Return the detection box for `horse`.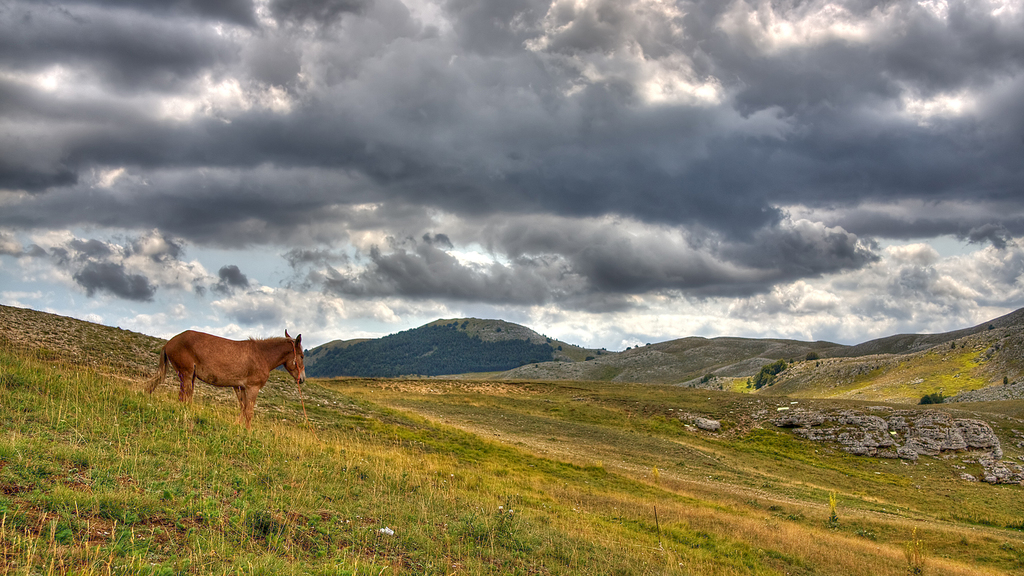
139:329:308:433.
